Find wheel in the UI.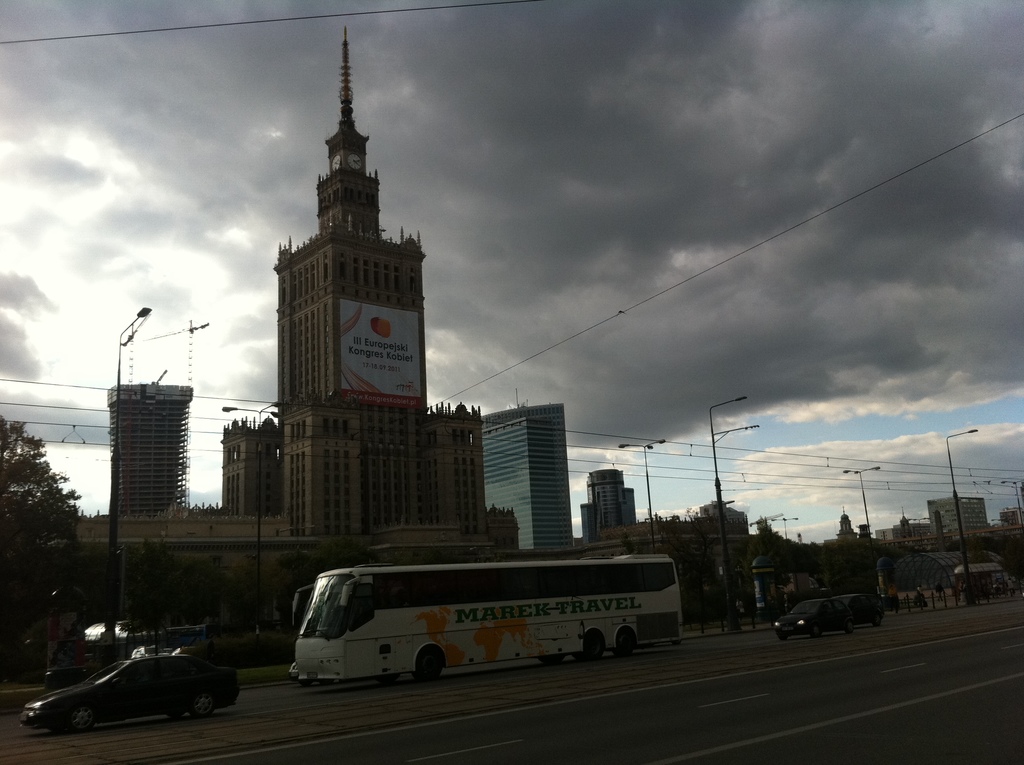
UI element at pyautogui.locateOnScreen(619, 631, 632, 657).
